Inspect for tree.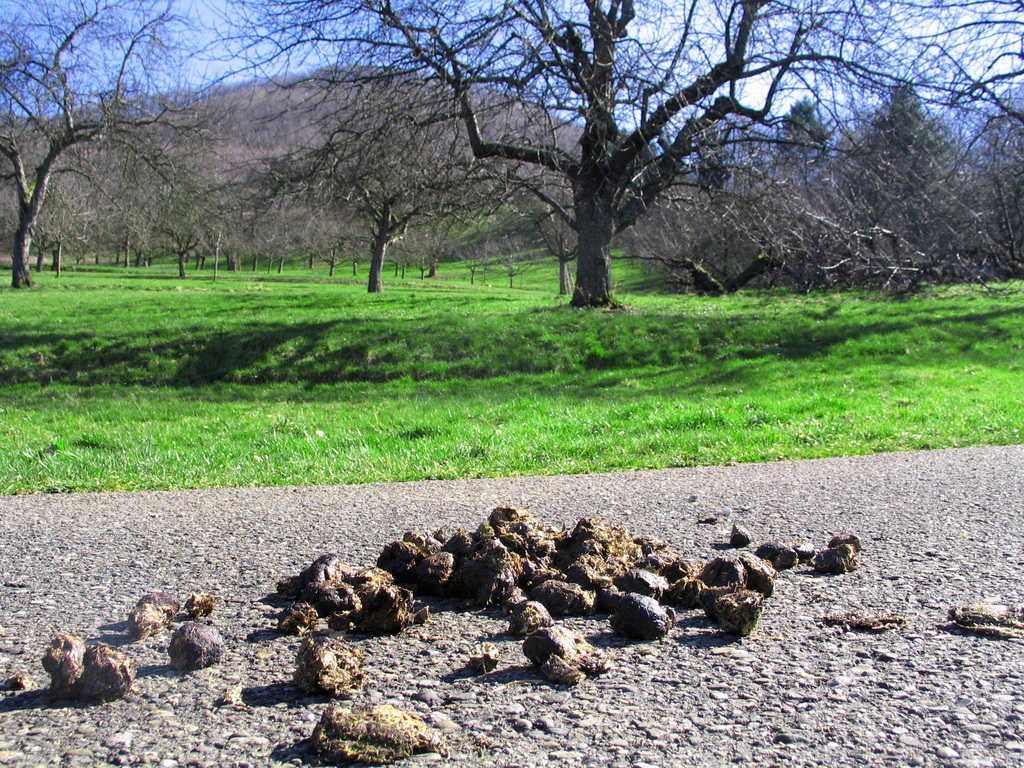
Inspection: 0 160 70 282.
